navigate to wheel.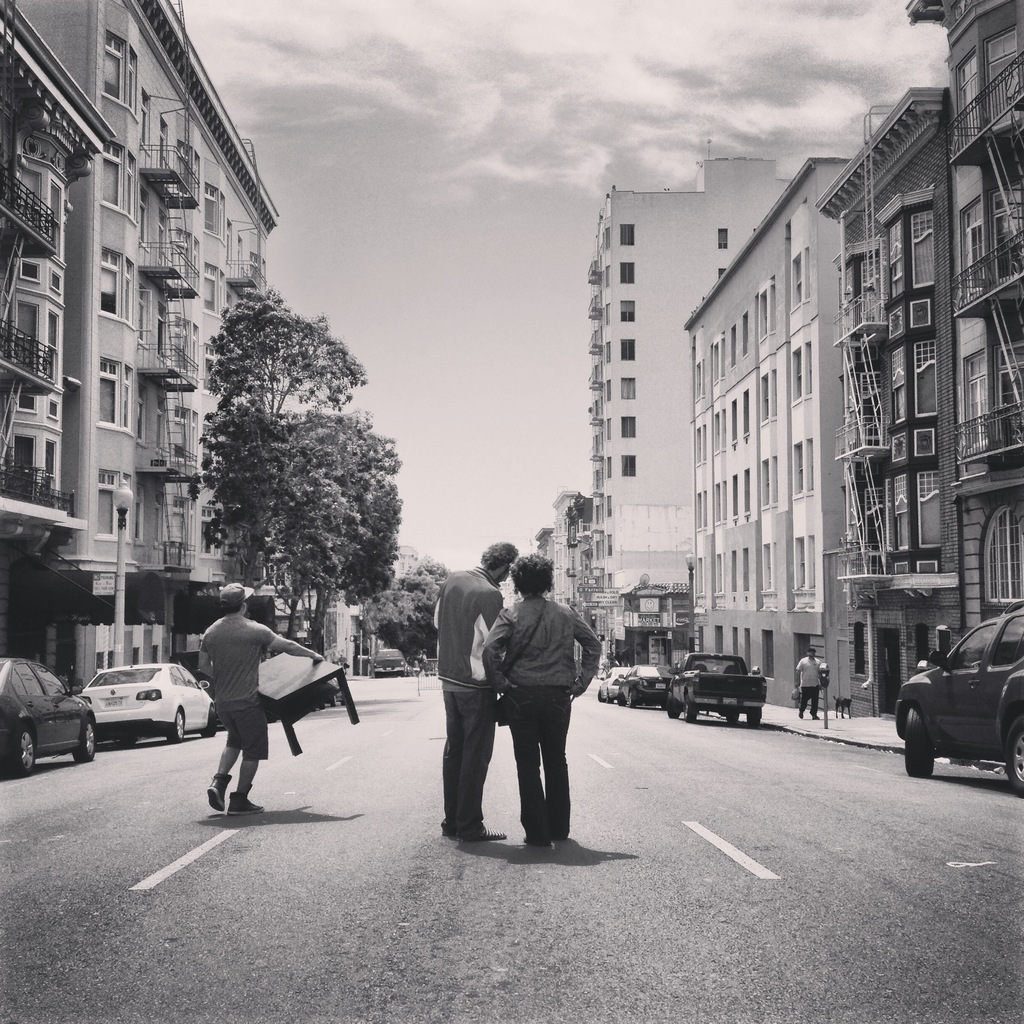
Navigation target: bbox=(680, 695, 703, 723).
